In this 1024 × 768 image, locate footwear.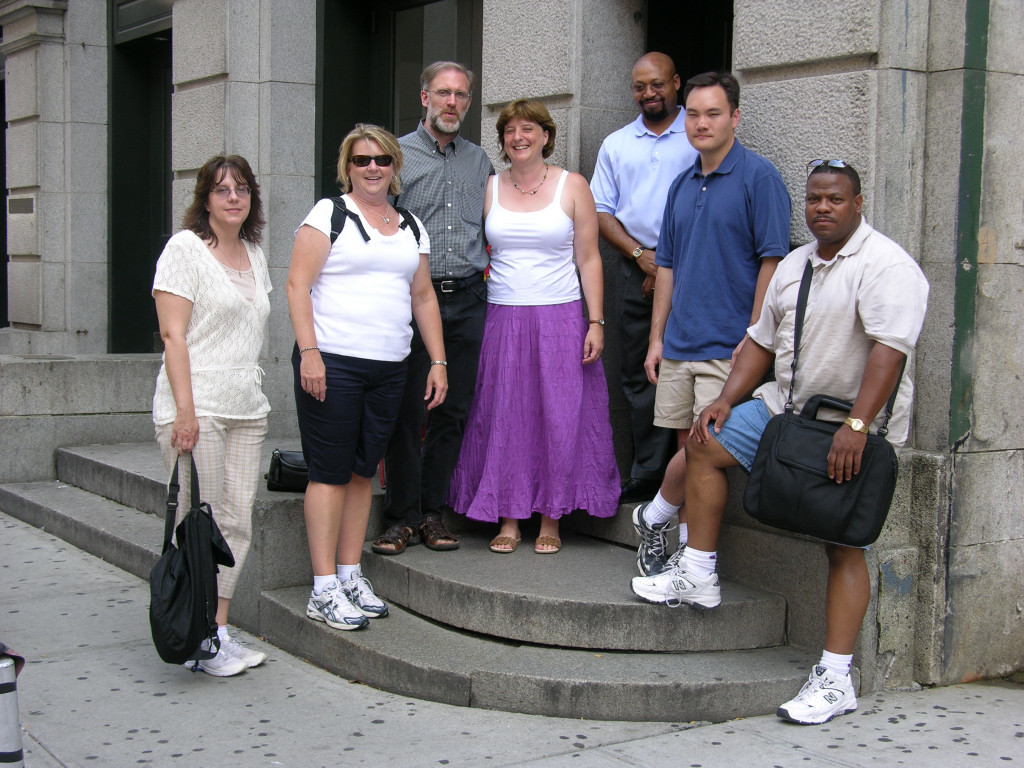
Bounding box: <box>536,532,566,557</box>.
